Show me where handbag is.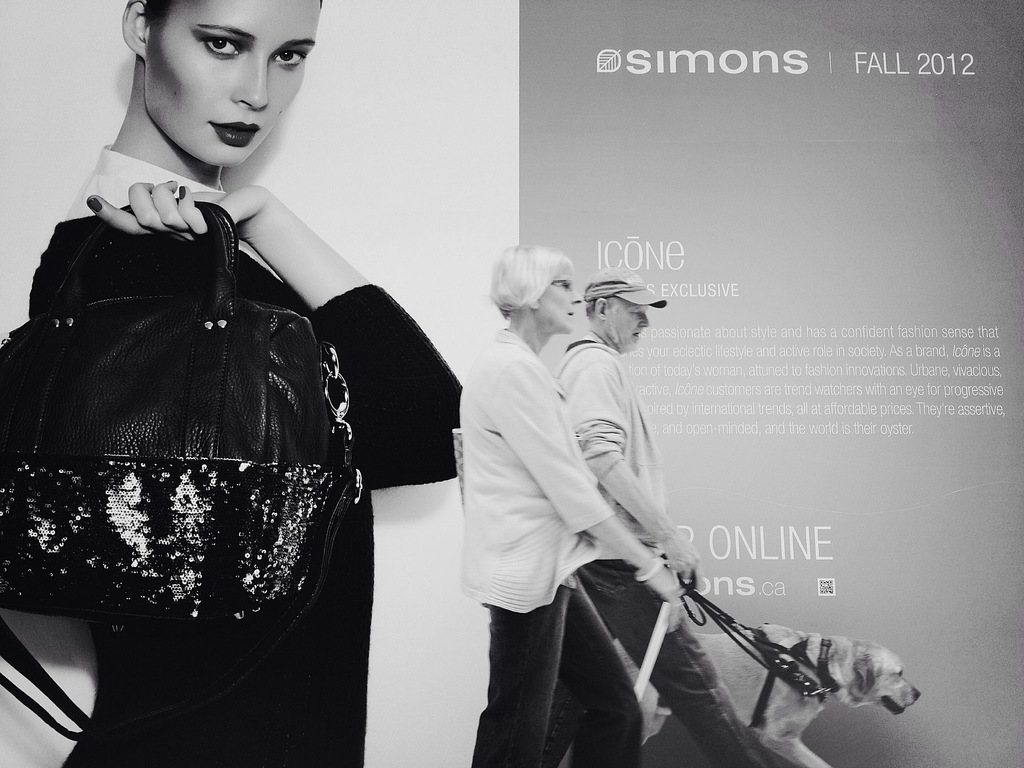
handbag is at 0,196,364,636.
